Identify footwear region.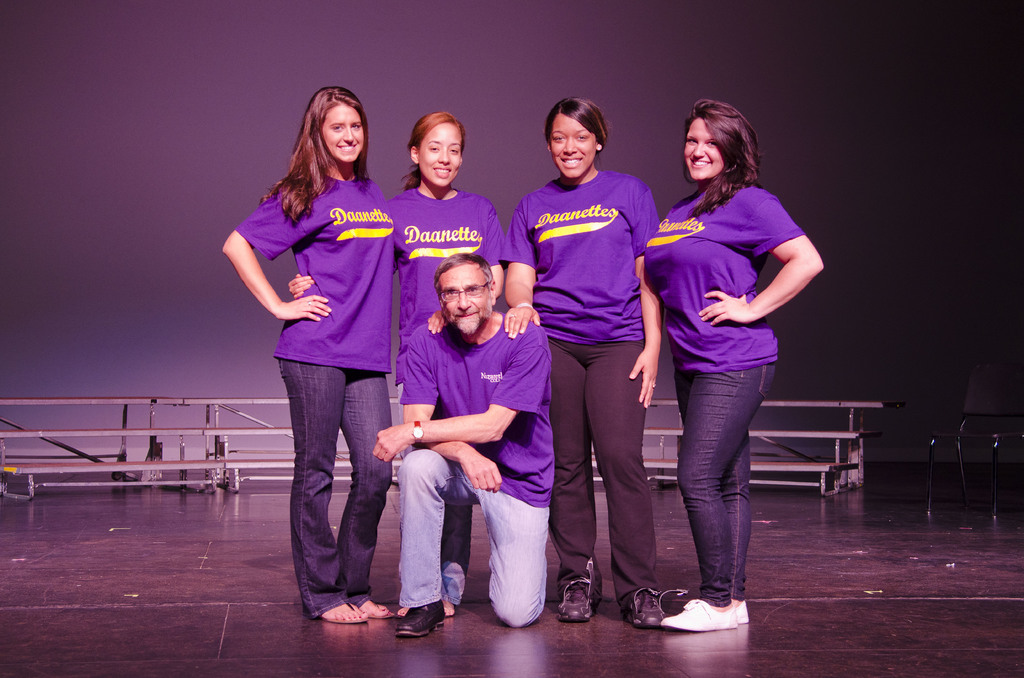
Region: box(558, 580, 600, 622).
